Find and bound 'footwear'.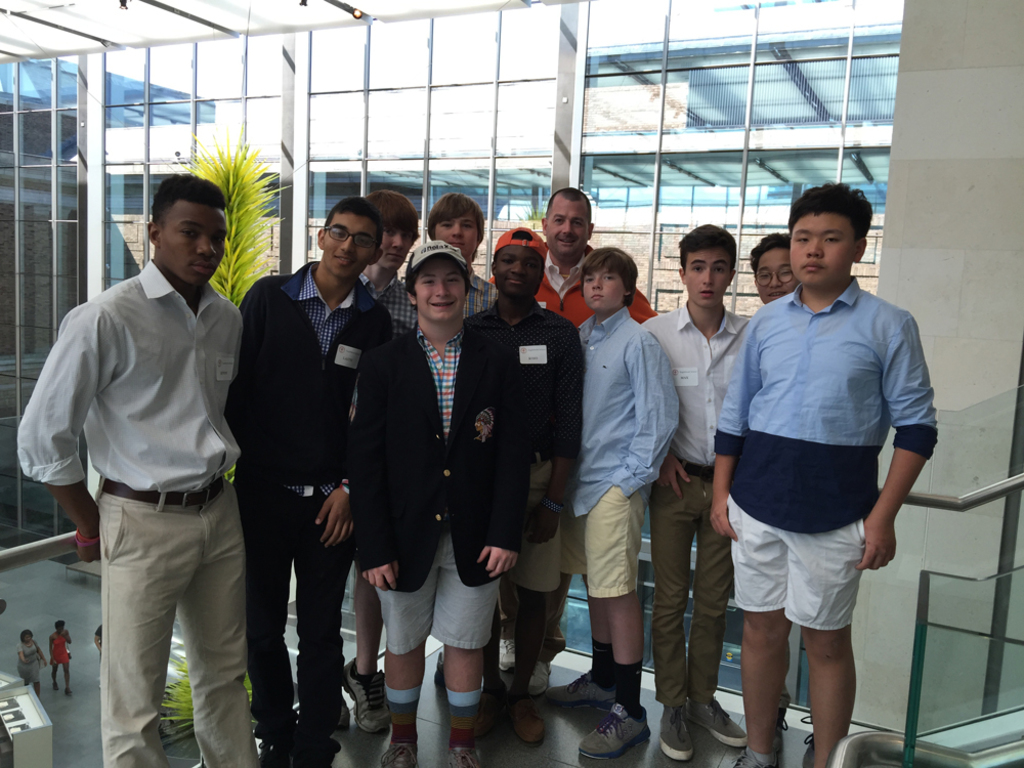
Bound: select_region(524, 659, 553, 694).
